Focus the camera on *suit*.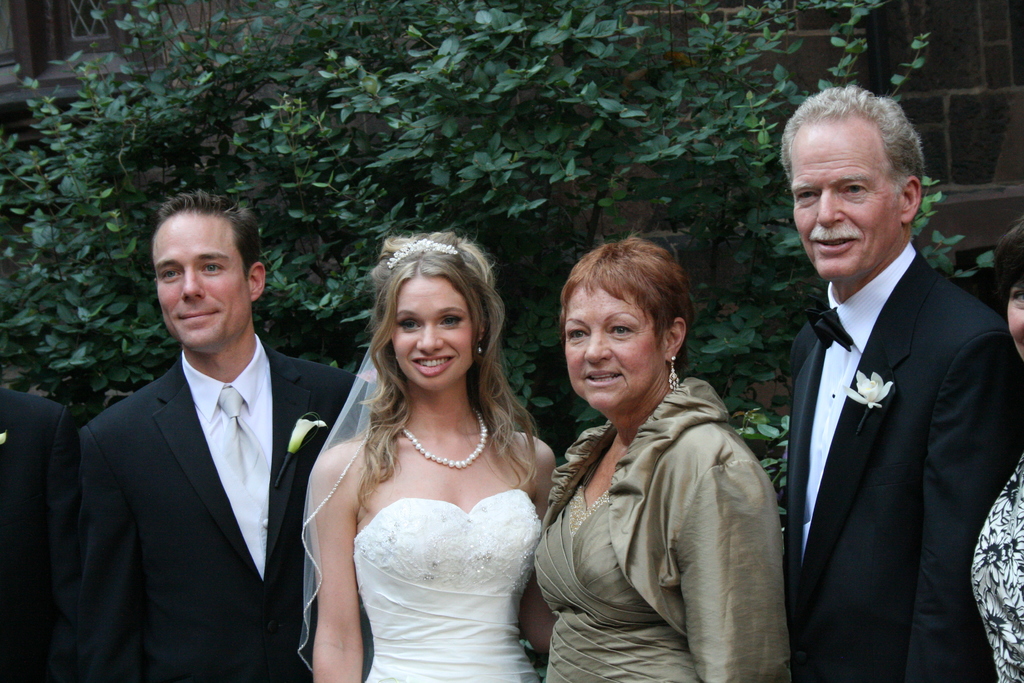
Focus region: [x1=766, y1=239, x2=1023, y2=682].
